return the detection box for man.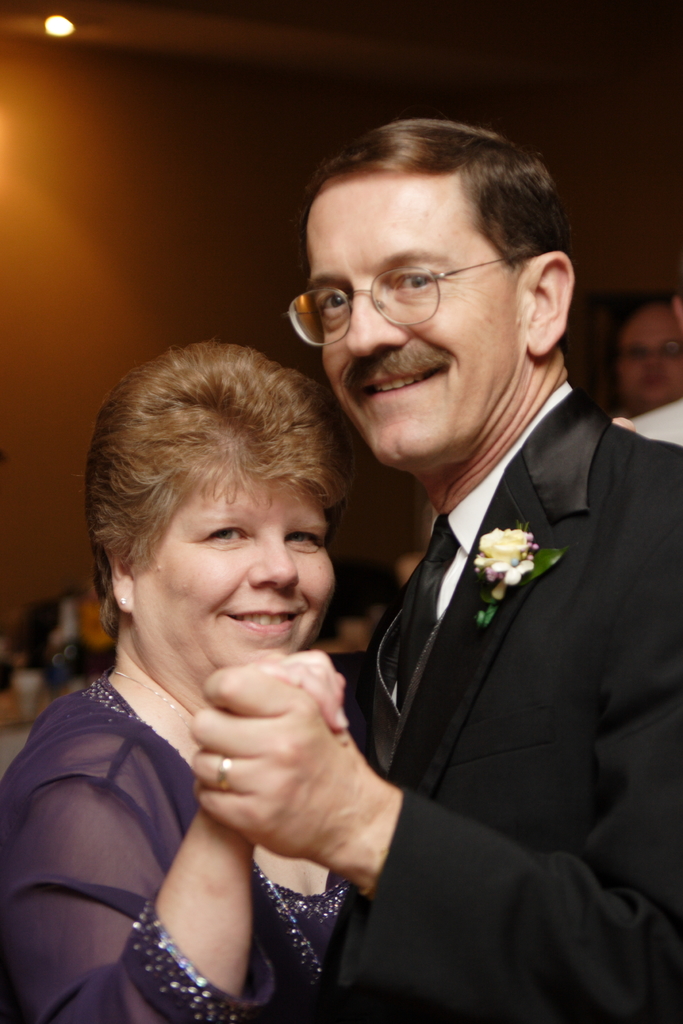
210,134,668,999.
